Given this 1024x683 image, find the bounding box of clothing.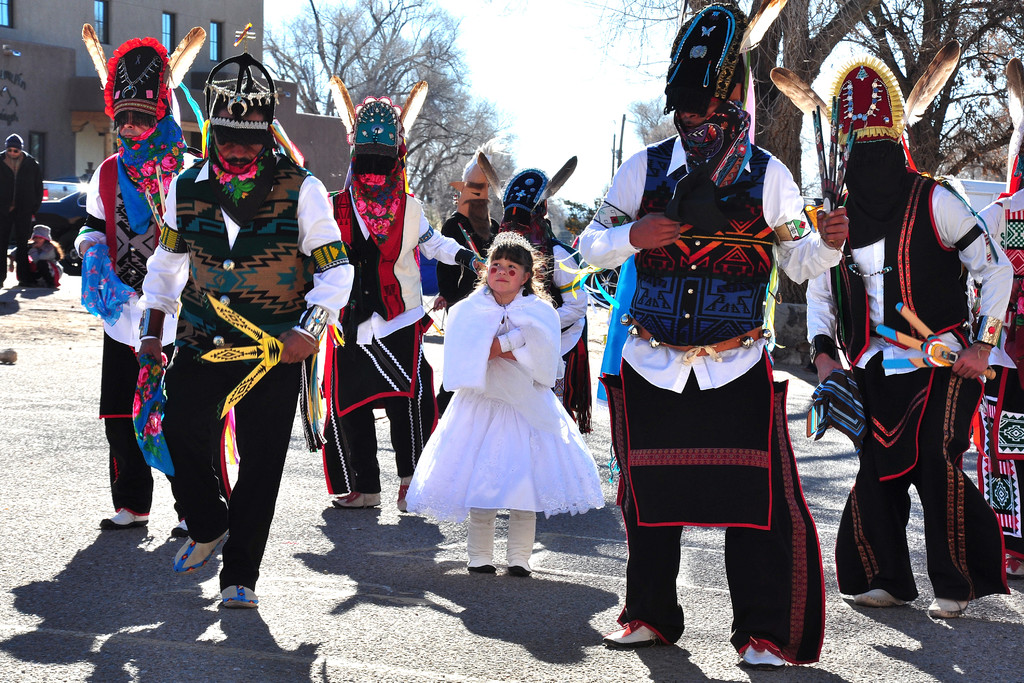
(624,135,804,600).
